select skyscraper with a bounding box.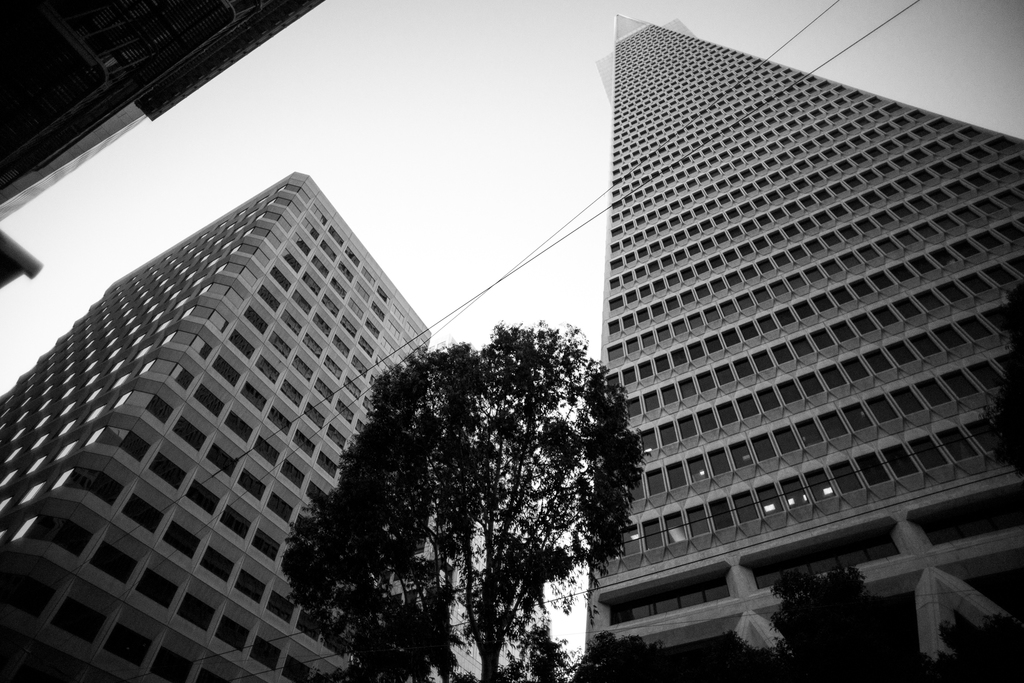
bbox=[0, 172, 431, 682].
